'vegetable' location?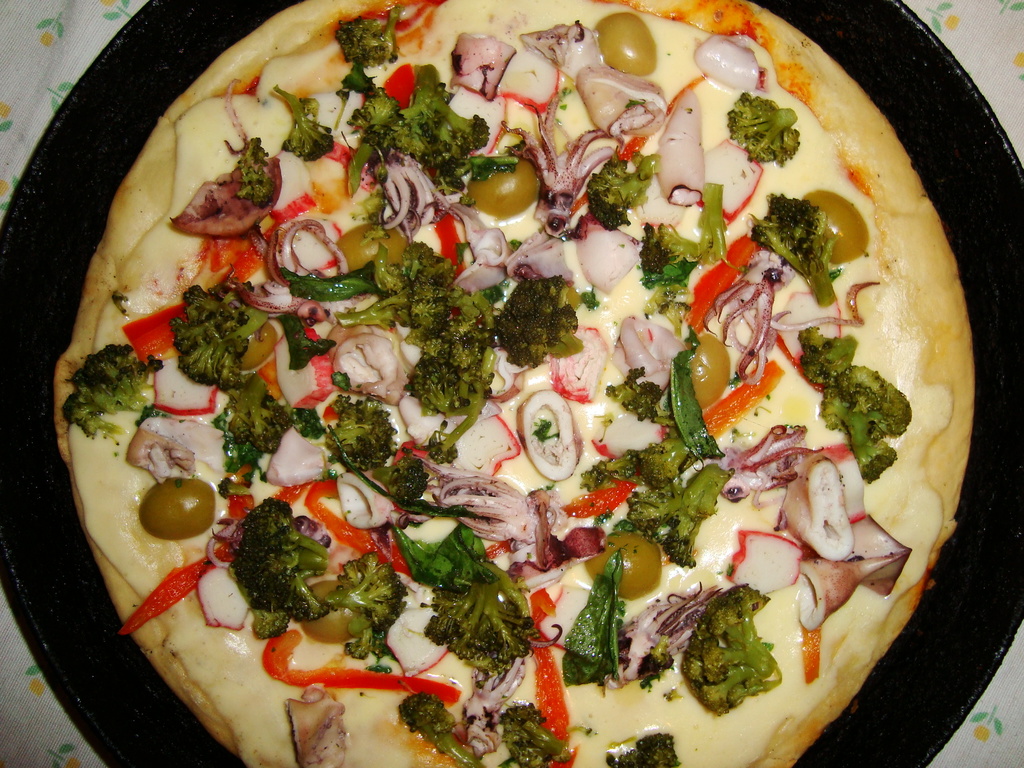
(left=628, top=469, right=735, bottom=566)
